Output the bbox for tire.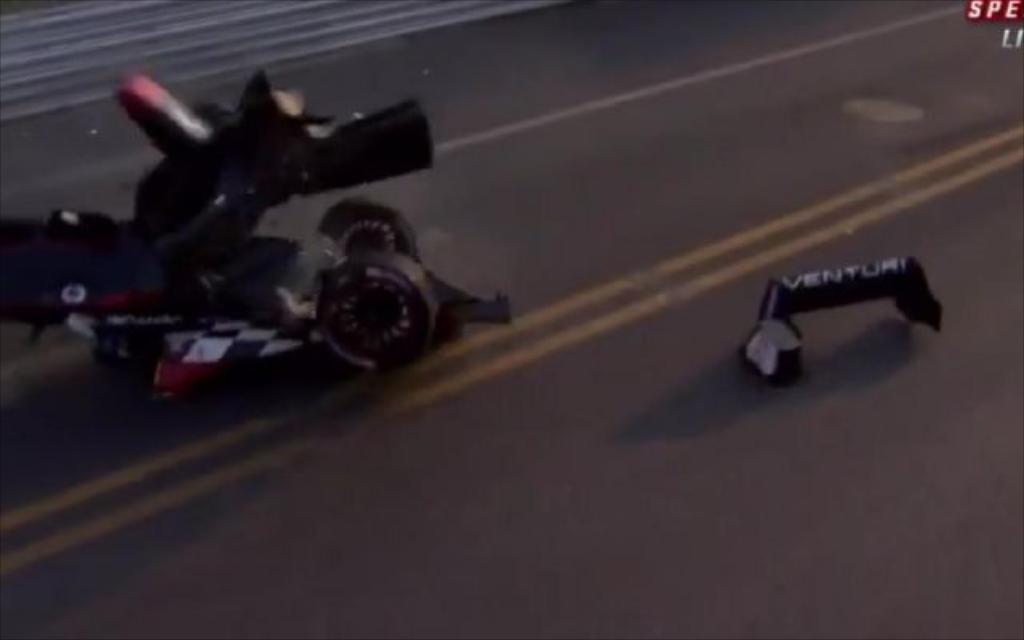
302,227,467,376.
